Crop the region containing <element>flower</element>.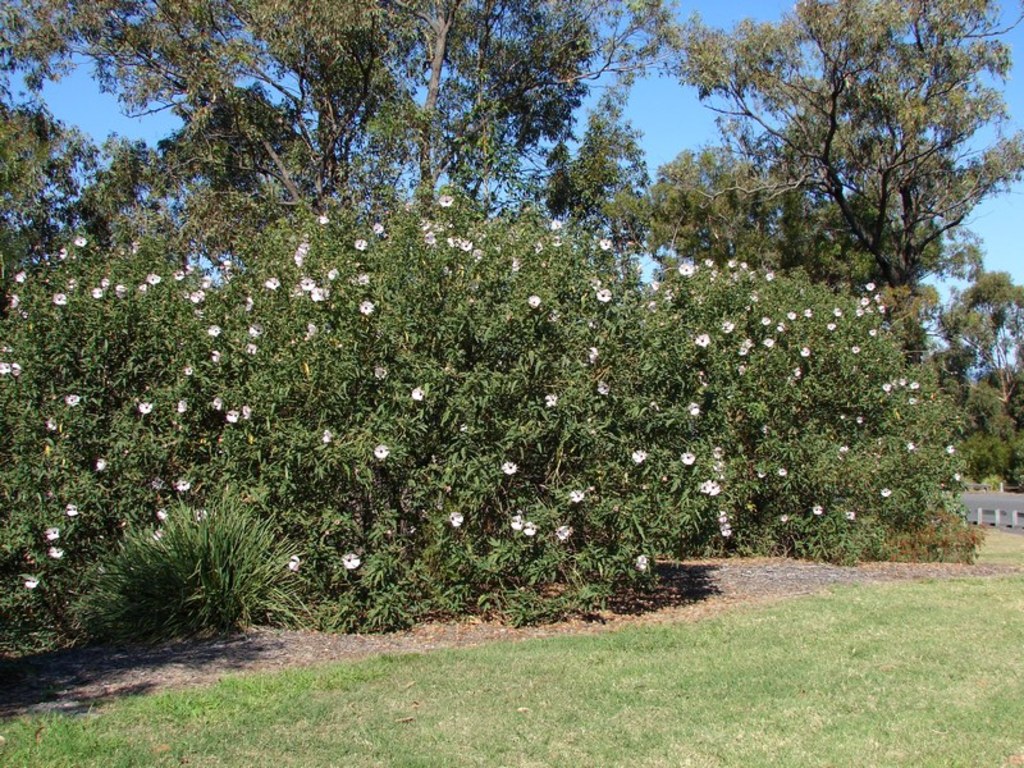
Crop region: BBox(823, 321, 838, 332).
